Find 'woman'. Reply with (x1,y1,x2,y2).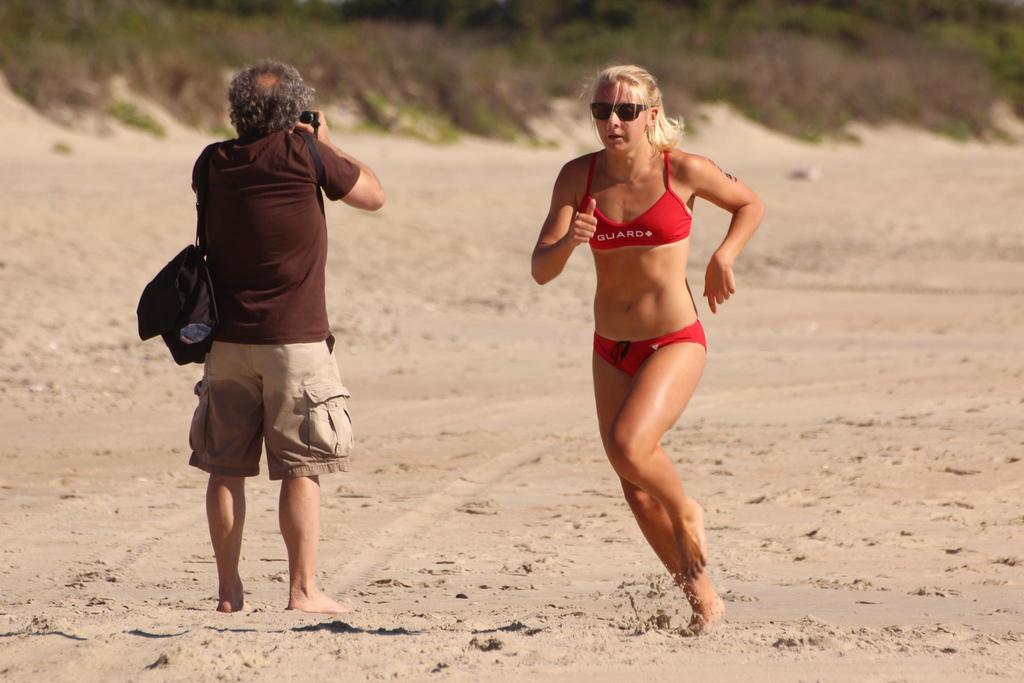
(535,67,743,670).
